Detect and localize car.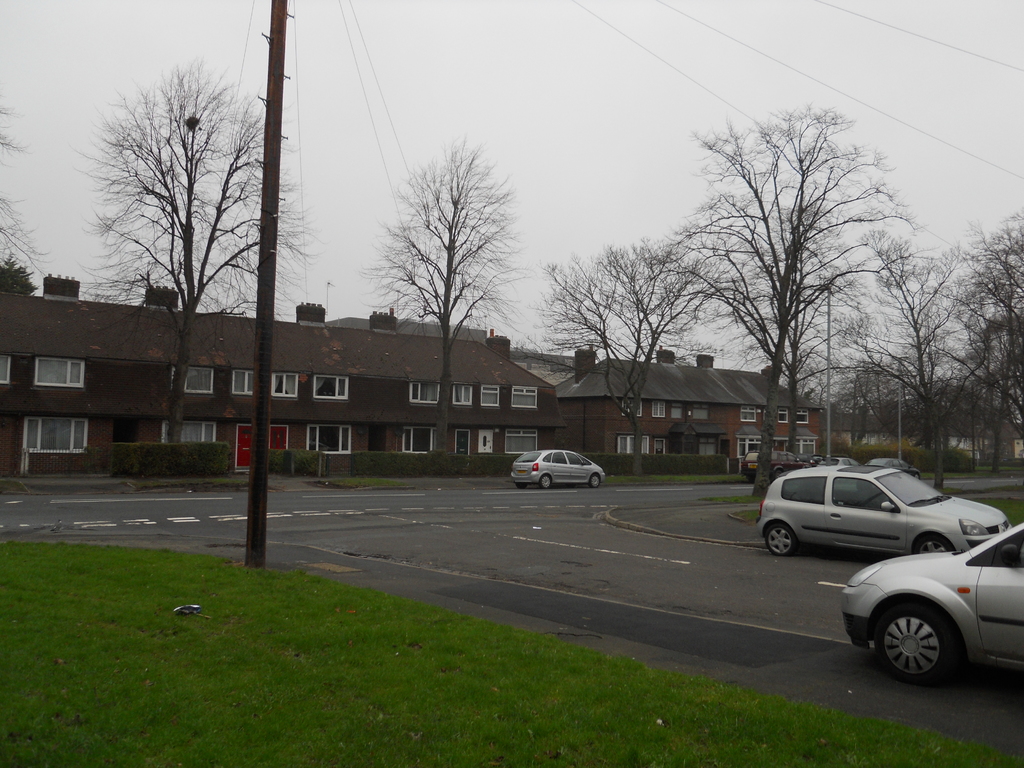
Localized at bbox(511, 451, 605, 490).
